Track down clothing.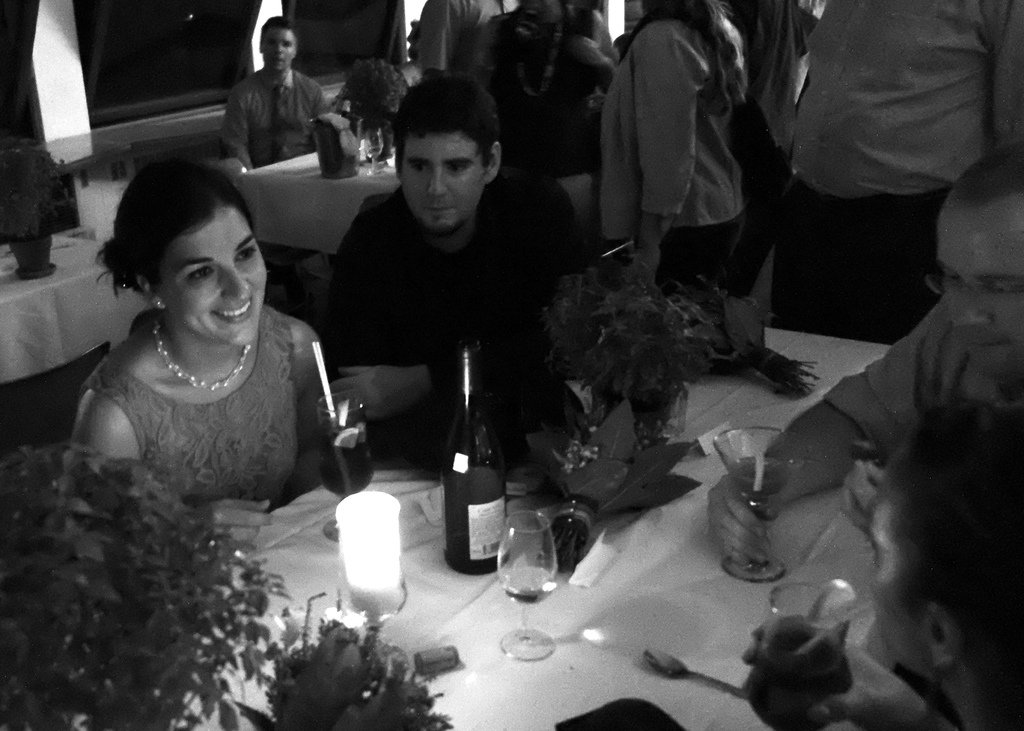
Tracked to [771,177,950,343].
